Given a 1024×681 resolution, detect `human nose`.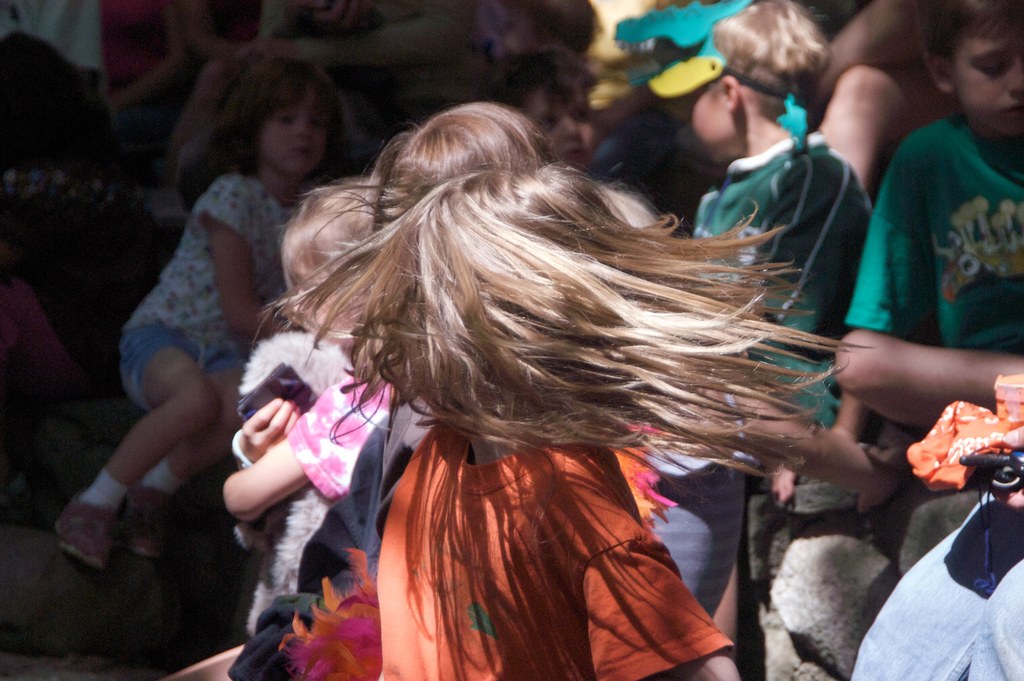
rect(296, 117, 311, 140).
